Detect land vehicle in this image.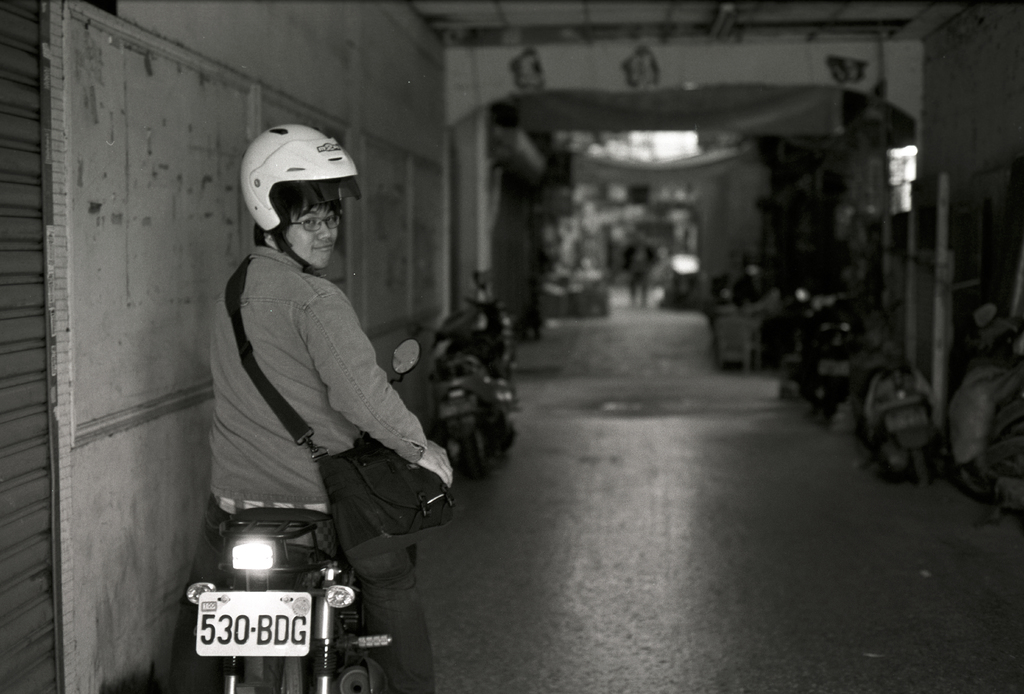
Detection: 851, 339, 941, 494.
